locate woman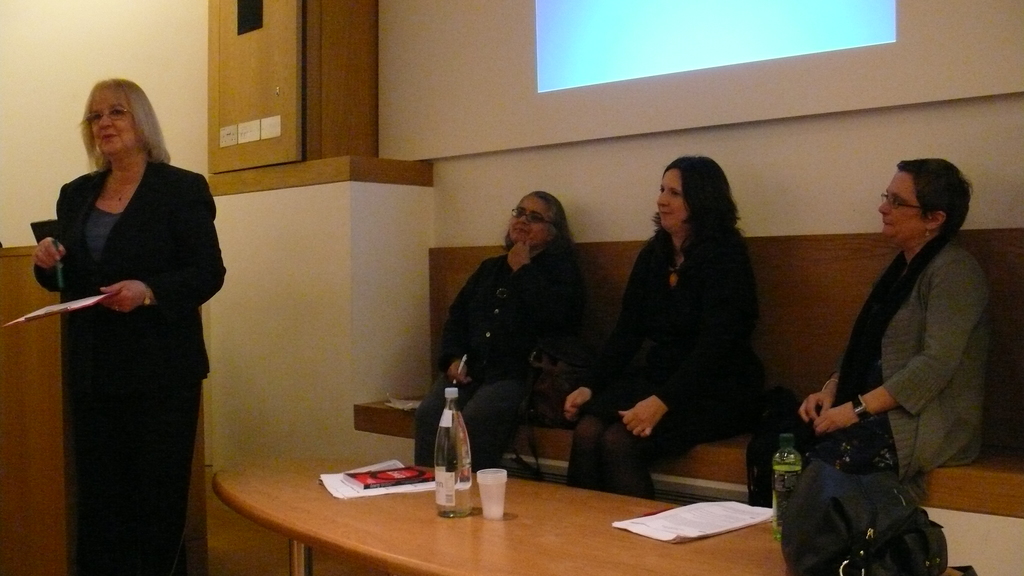
597:146:778:496
